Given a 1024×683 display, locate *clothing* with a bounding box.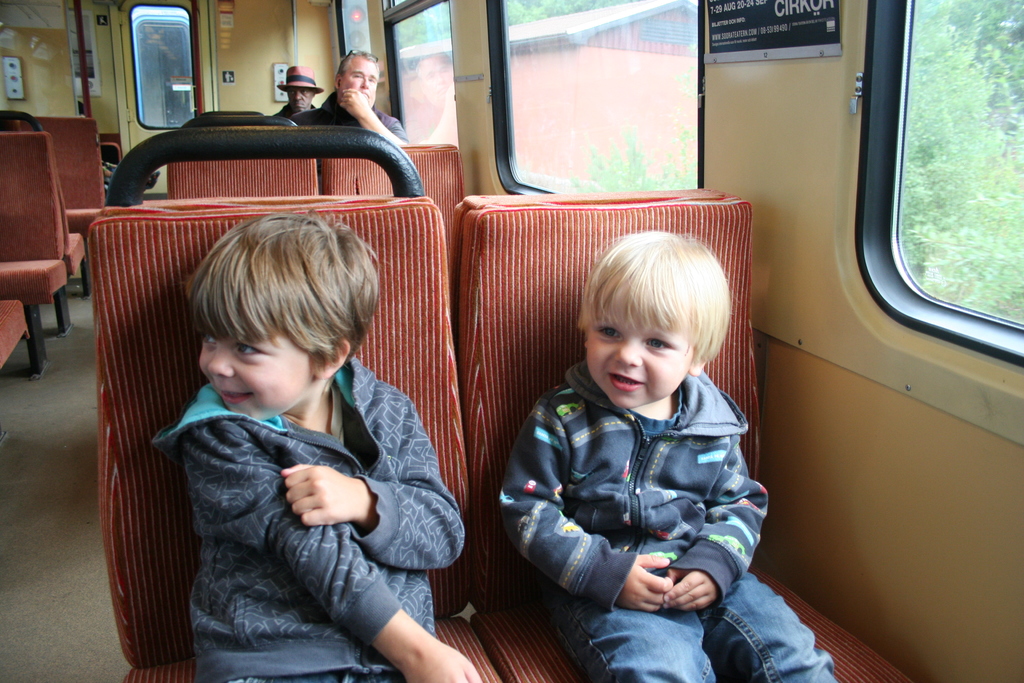
Located: x1=497, y1=358, x2=838, y2=682.
